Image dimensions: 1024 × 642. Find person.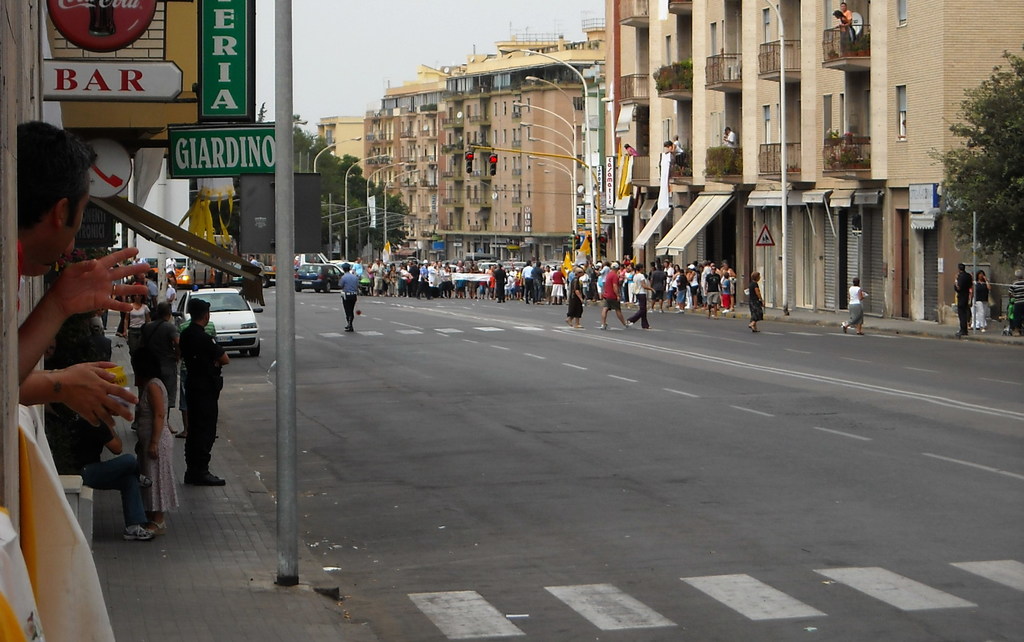
565/267/584/326.
